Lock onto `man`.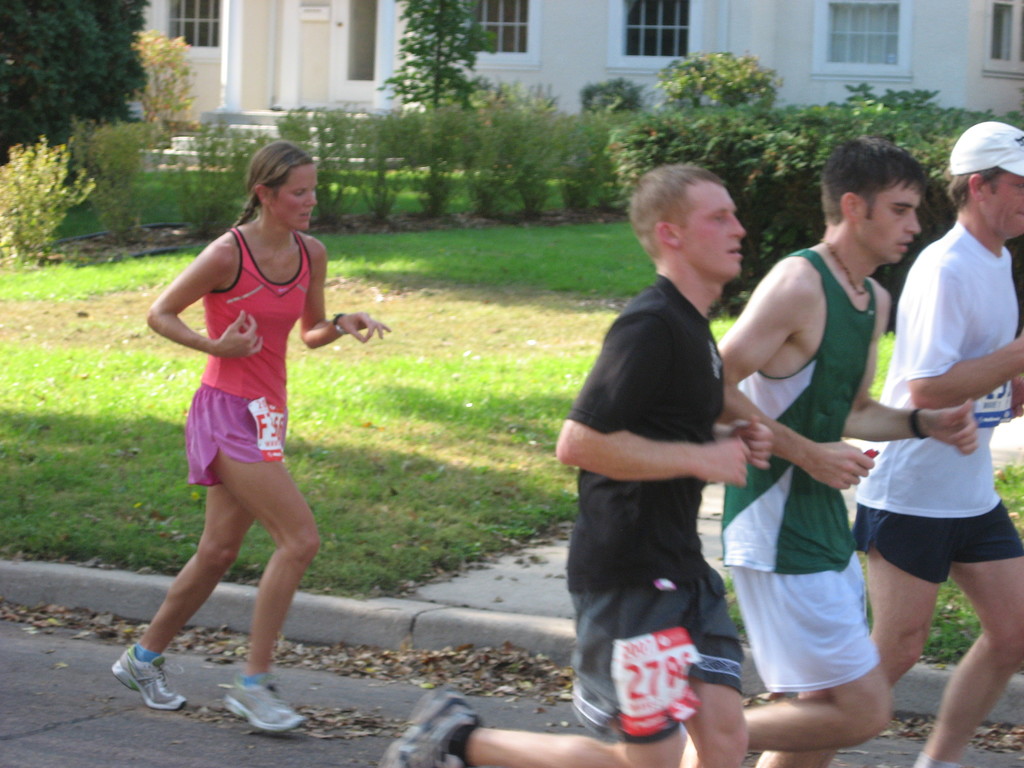
Locked: x1=748 y1=120 x2=1023 y2=767.
